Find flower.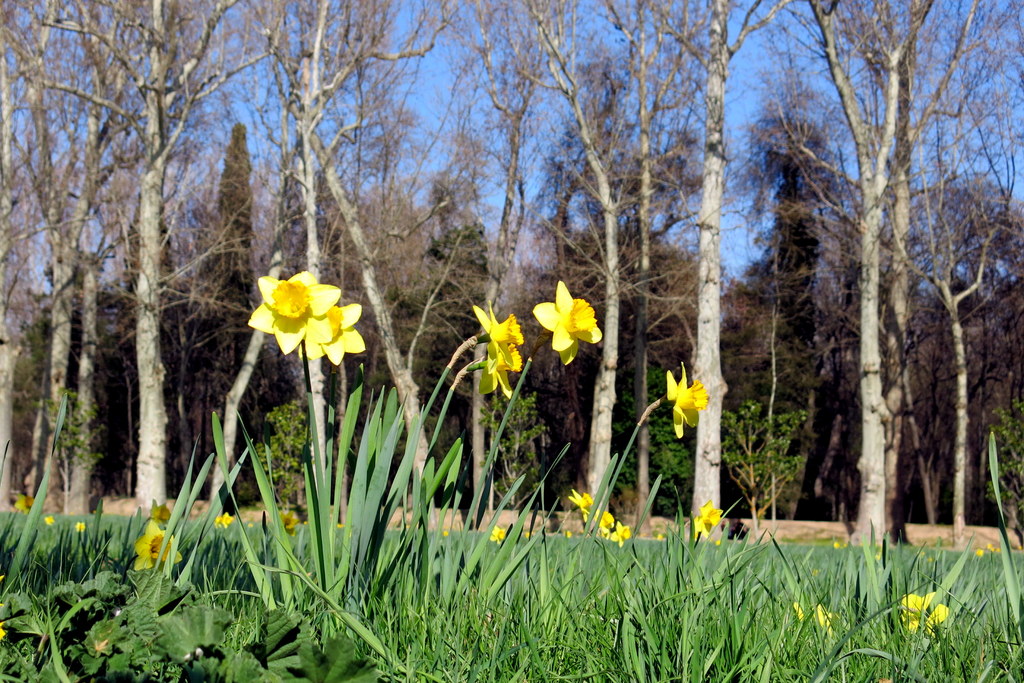
<bbox>491, 524, 504, 543</bbox>.
